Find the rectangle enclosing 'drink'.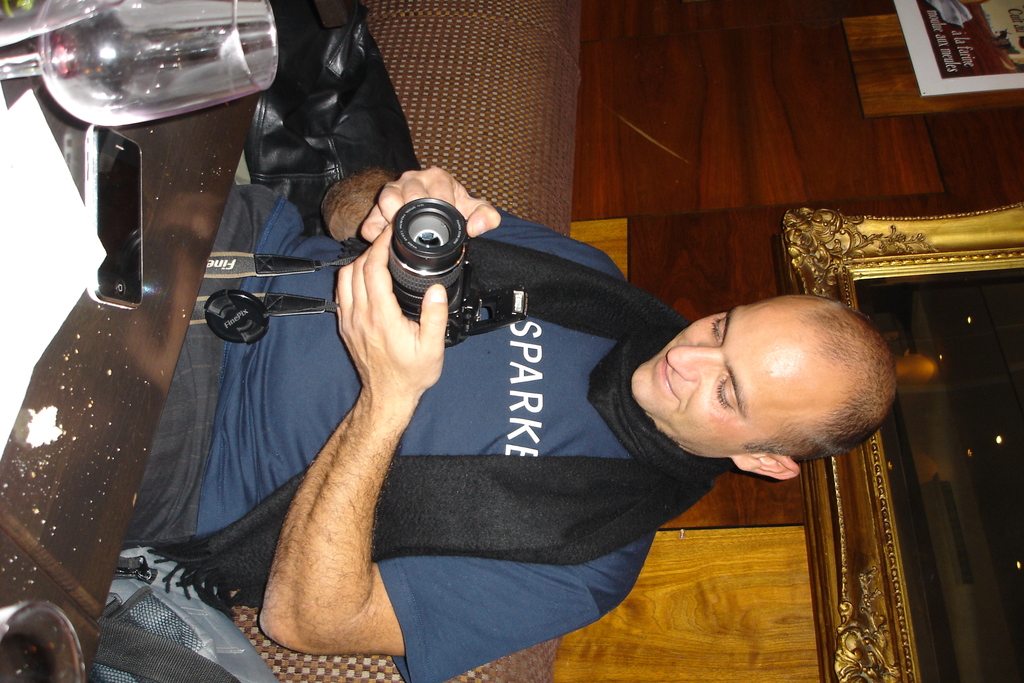
44,27,84,81.
